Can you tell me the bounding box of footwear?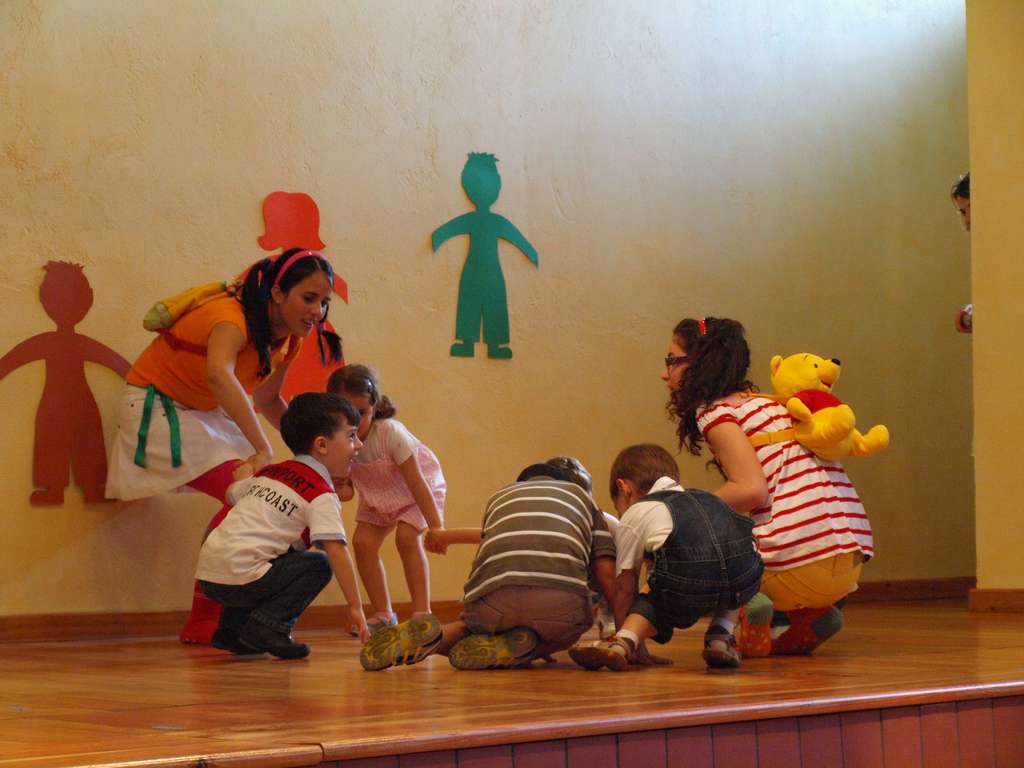
<box>568,632,637,669</box>.
